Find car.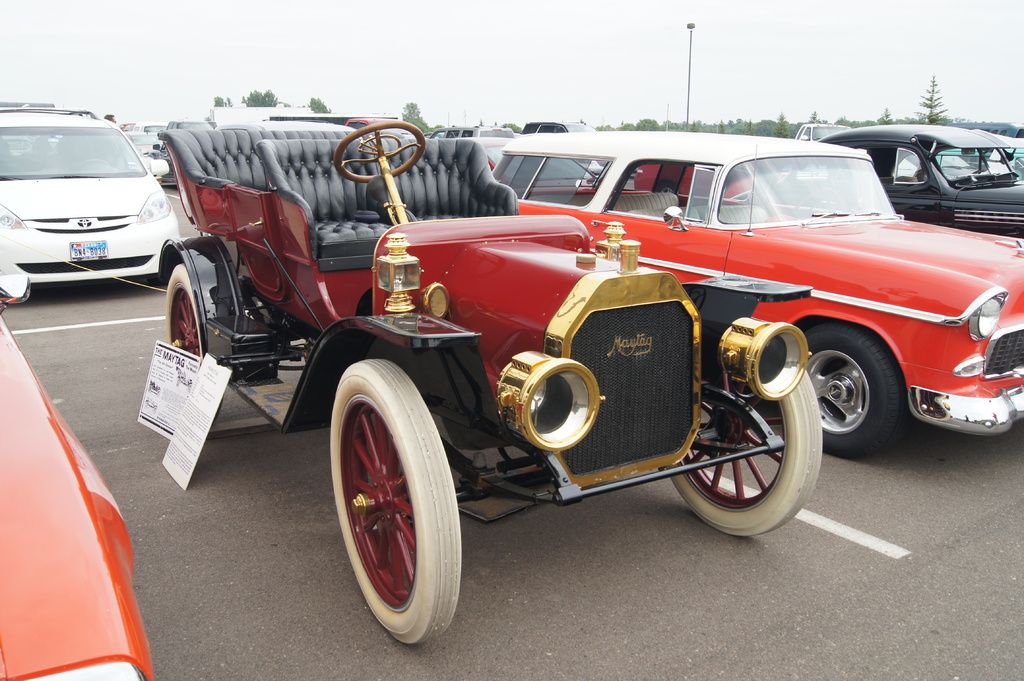
{"left": 0, "top": 310, "right": 154, "bottom": 680}.
